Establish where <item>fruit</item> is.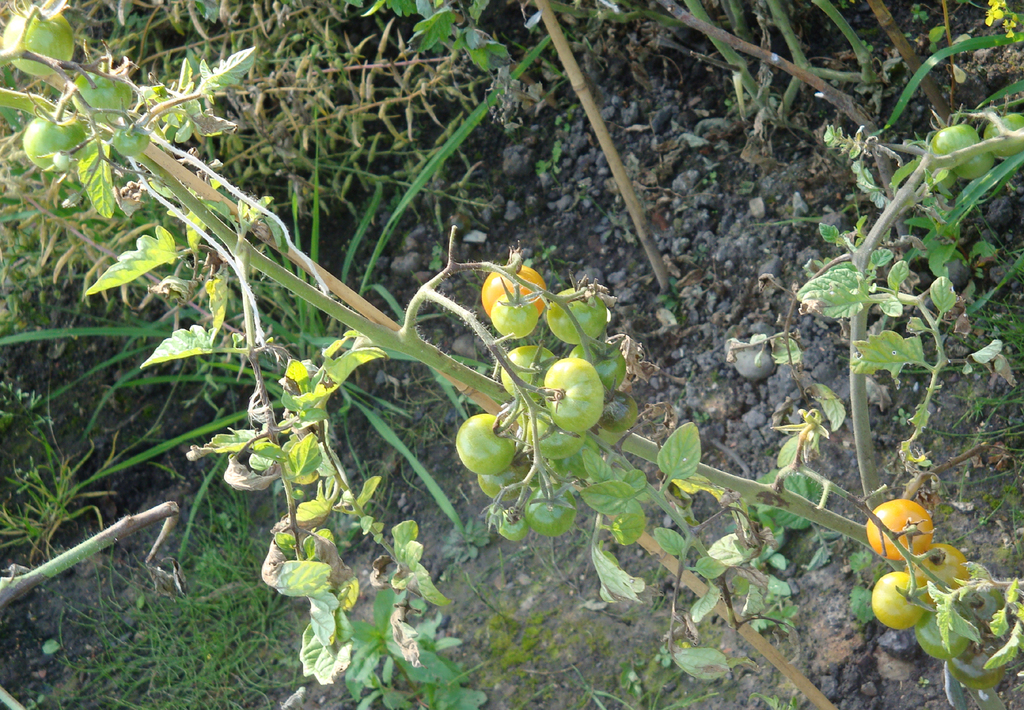
Established at 959 149 994 180.
